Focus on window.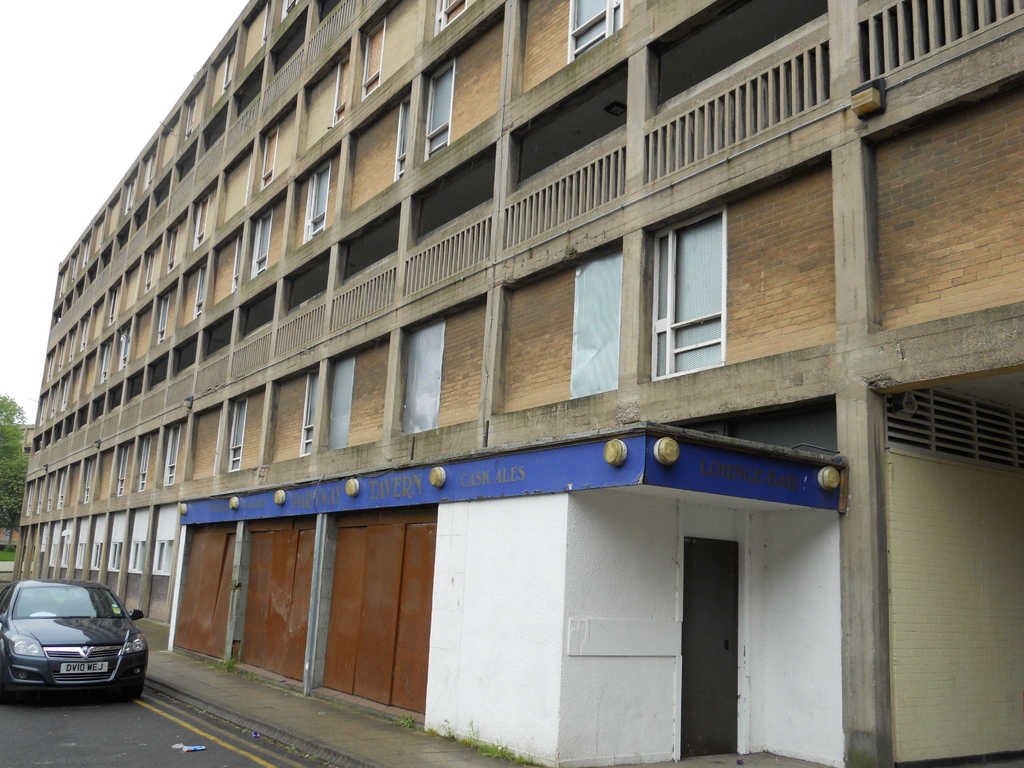
Focused at [x1=194, y1=264, x2=205, y2=317].
